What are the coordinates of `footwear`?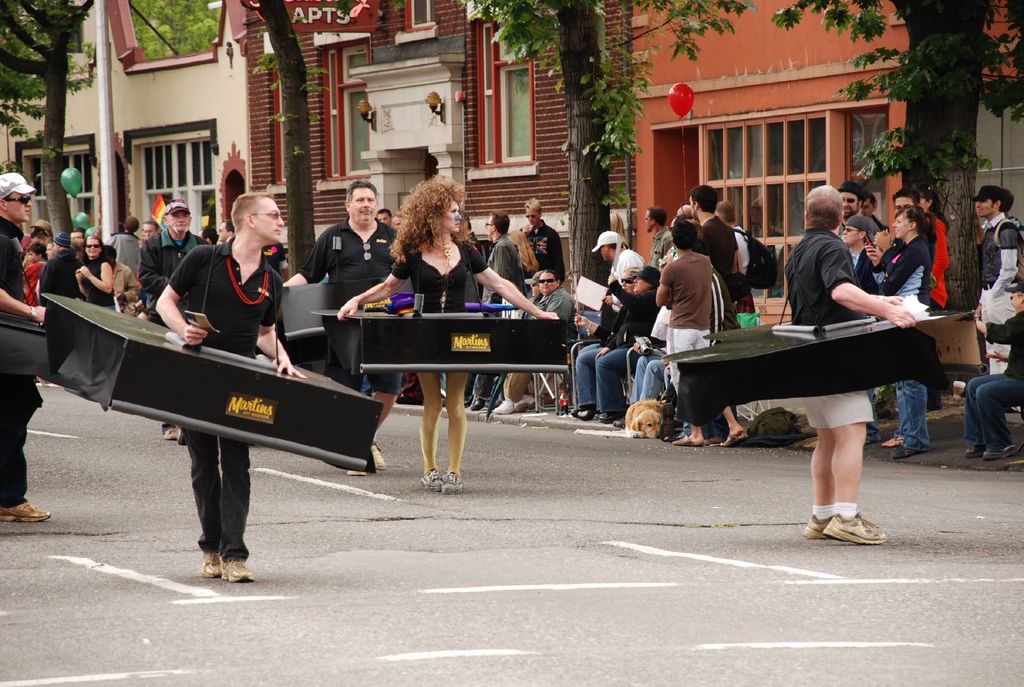
box=[470, 397, 483, 410].
